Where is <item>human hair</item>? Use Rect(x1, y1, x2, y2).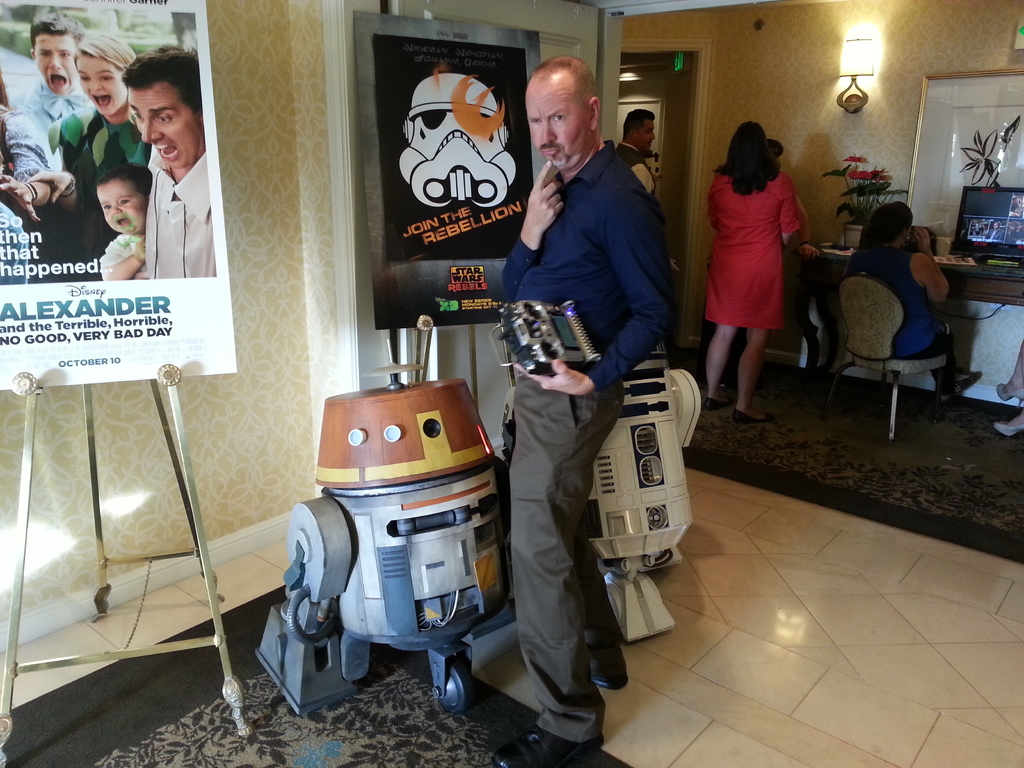
Rect(93, 161, 156, 203).
